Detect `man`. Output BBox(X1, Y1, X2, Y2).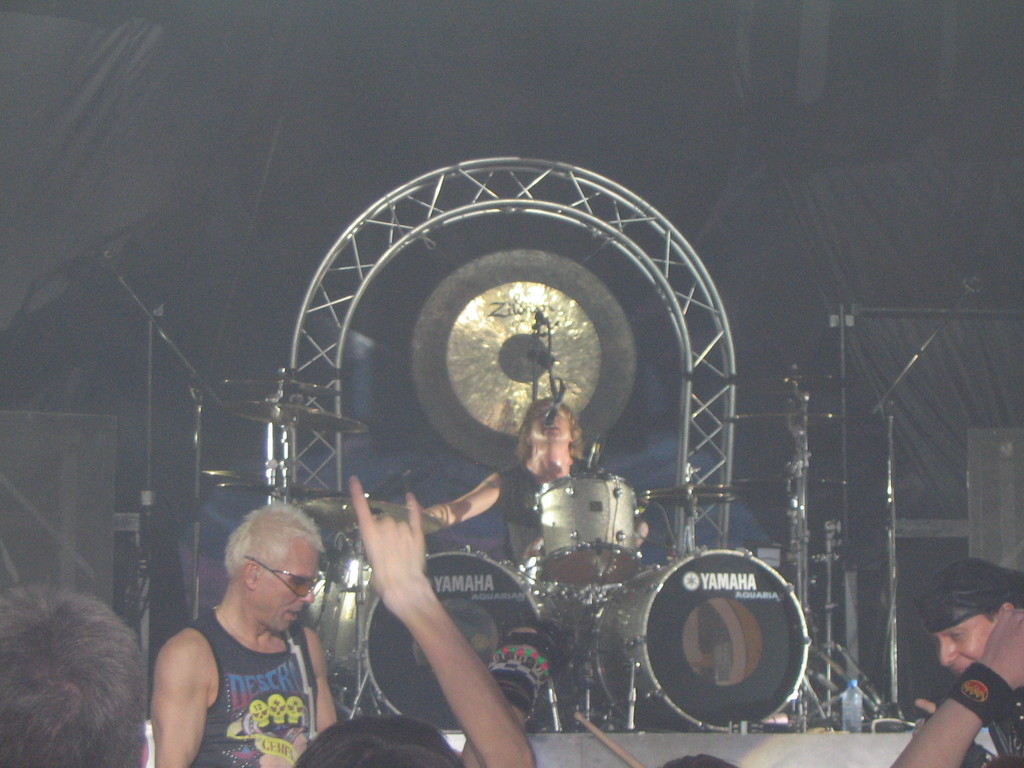
BBox(146, 500, 341, 767).
